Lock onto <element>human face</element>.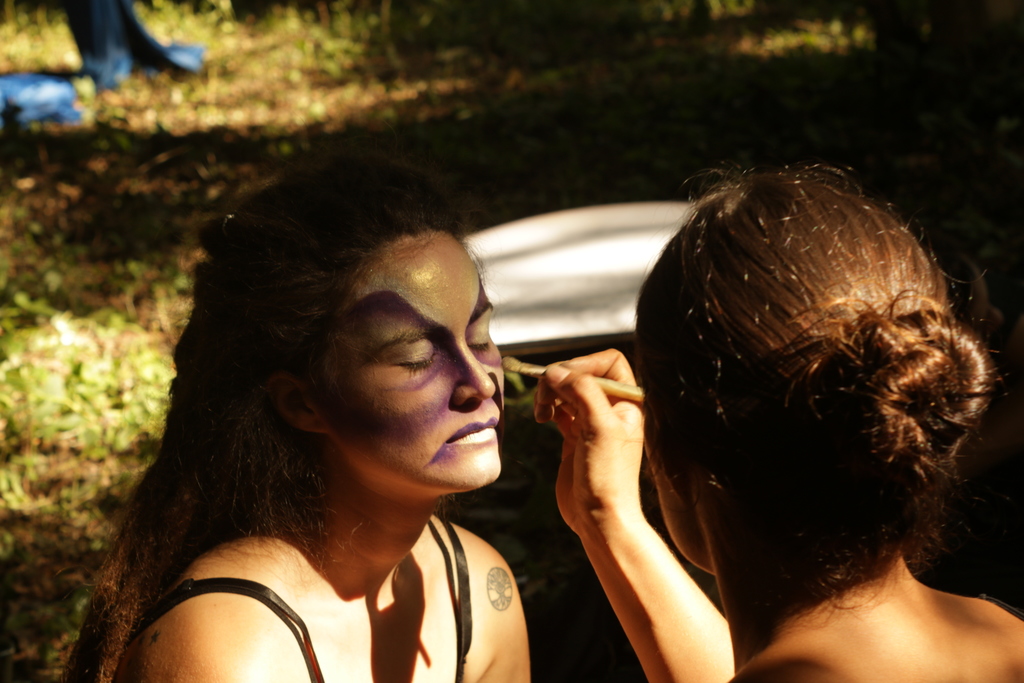
Locked: [321,228,509,488].
